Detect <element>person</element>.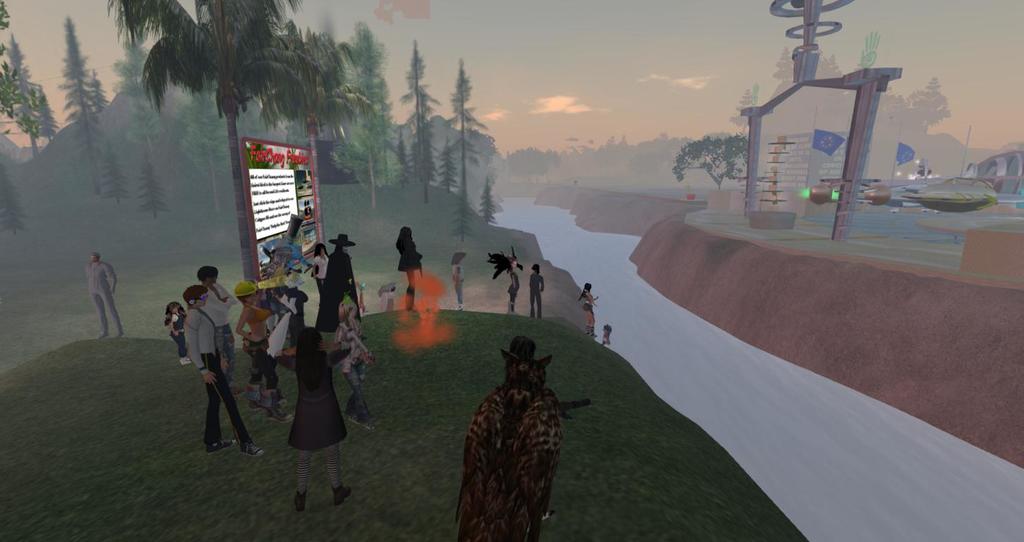
Detected at bbox=(73, 236, 118, 332).
